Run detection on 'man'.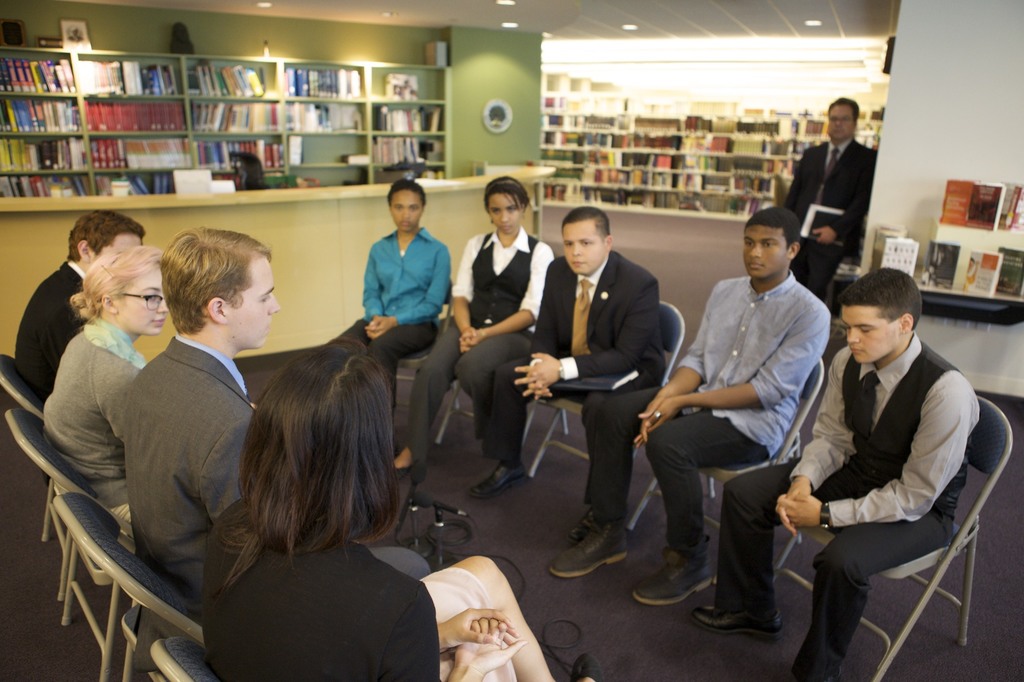
Result: 547/209/830/610.
